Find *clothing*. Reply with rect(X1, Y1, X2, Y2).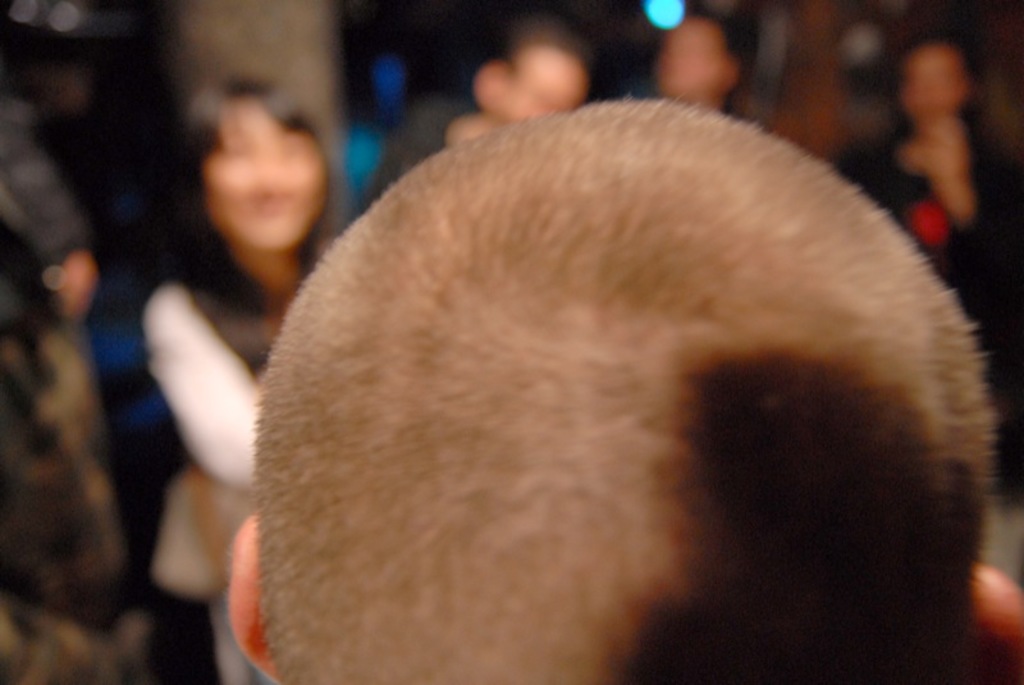
rect(829, 122, 1016, 364).
